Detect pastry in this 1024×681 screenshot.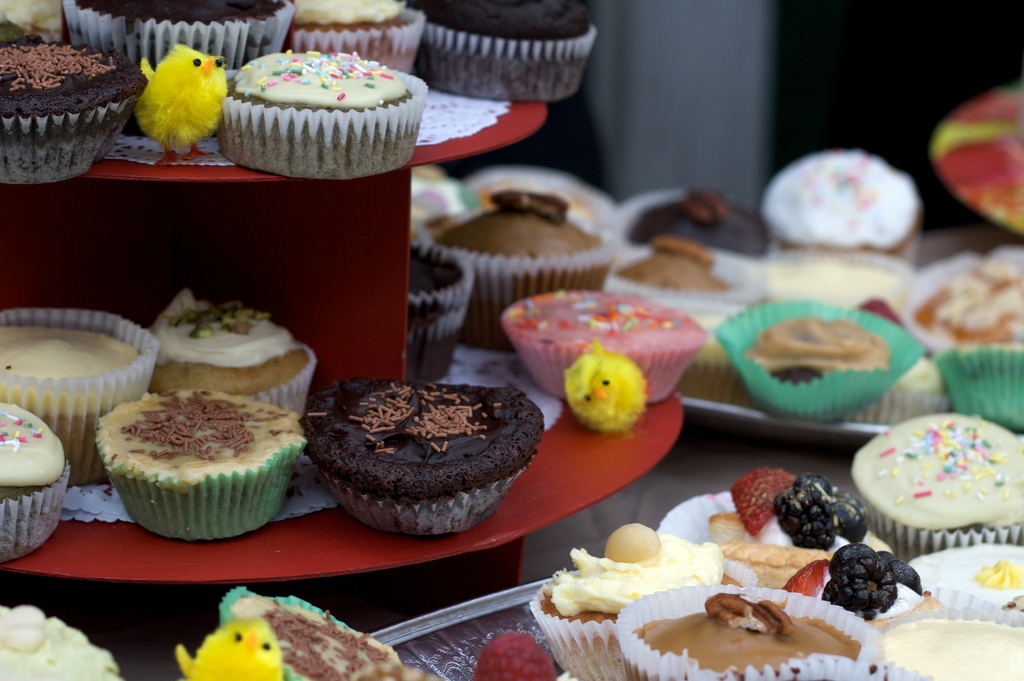
Detection: Rect(530, 522, 748, 680).
